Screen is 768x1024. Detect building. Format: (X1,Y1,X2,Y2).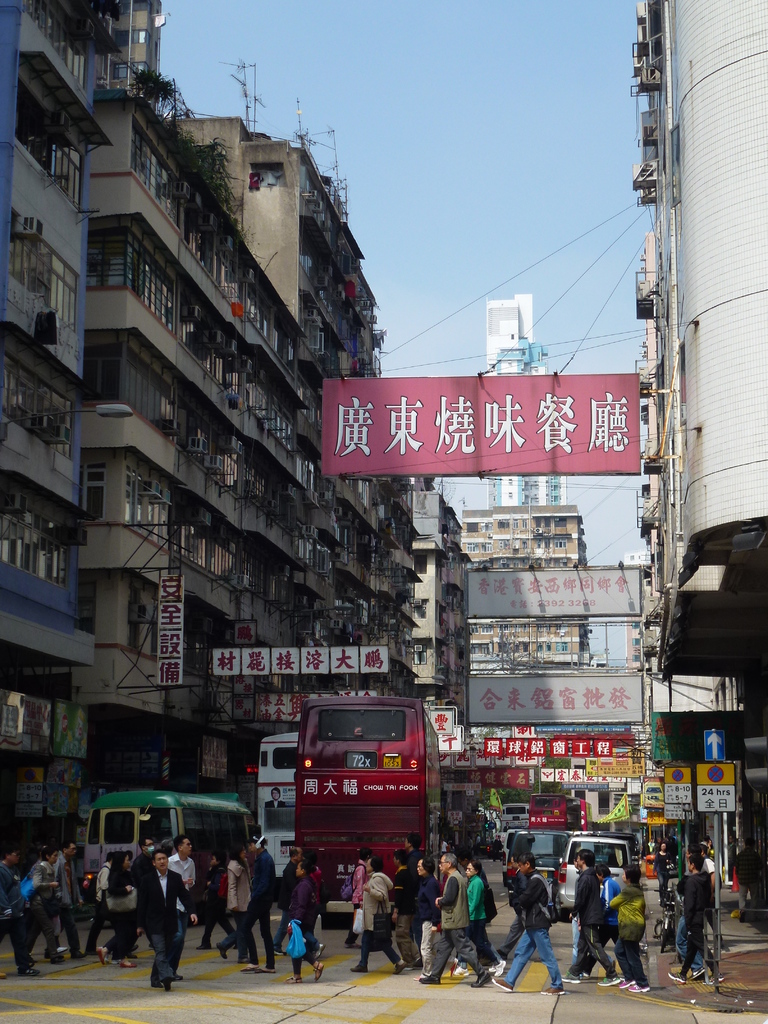
(409,495,461,694).
